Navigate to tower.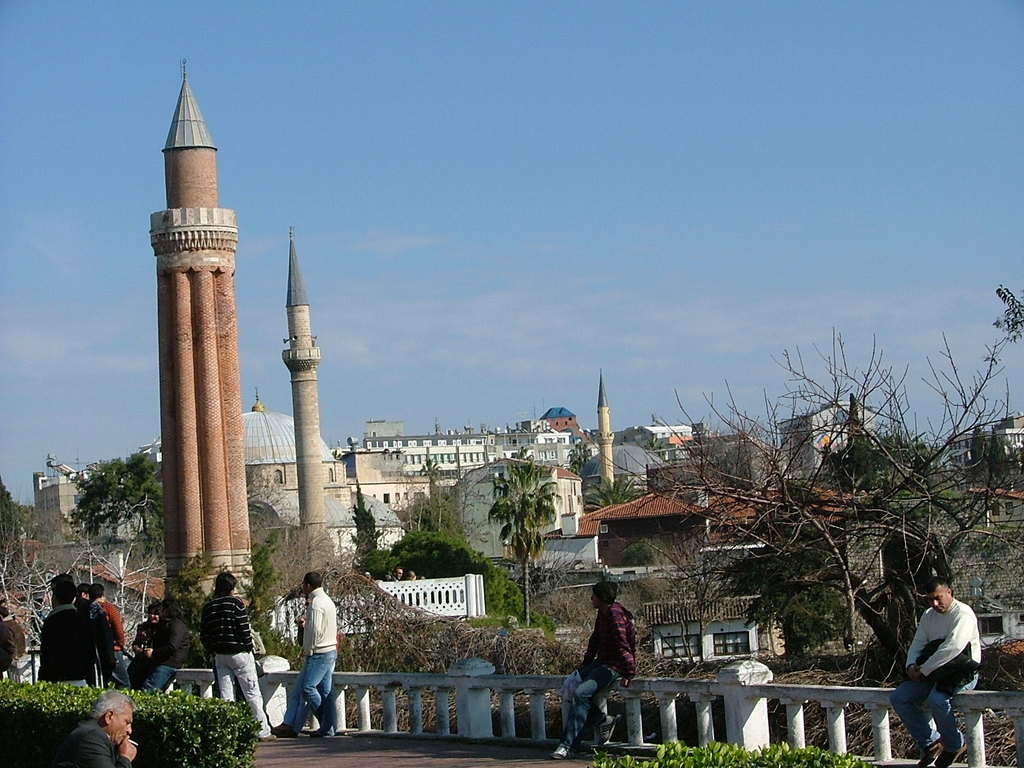
Navigation target: (left=598, top=368, right=617, bottom=495).
